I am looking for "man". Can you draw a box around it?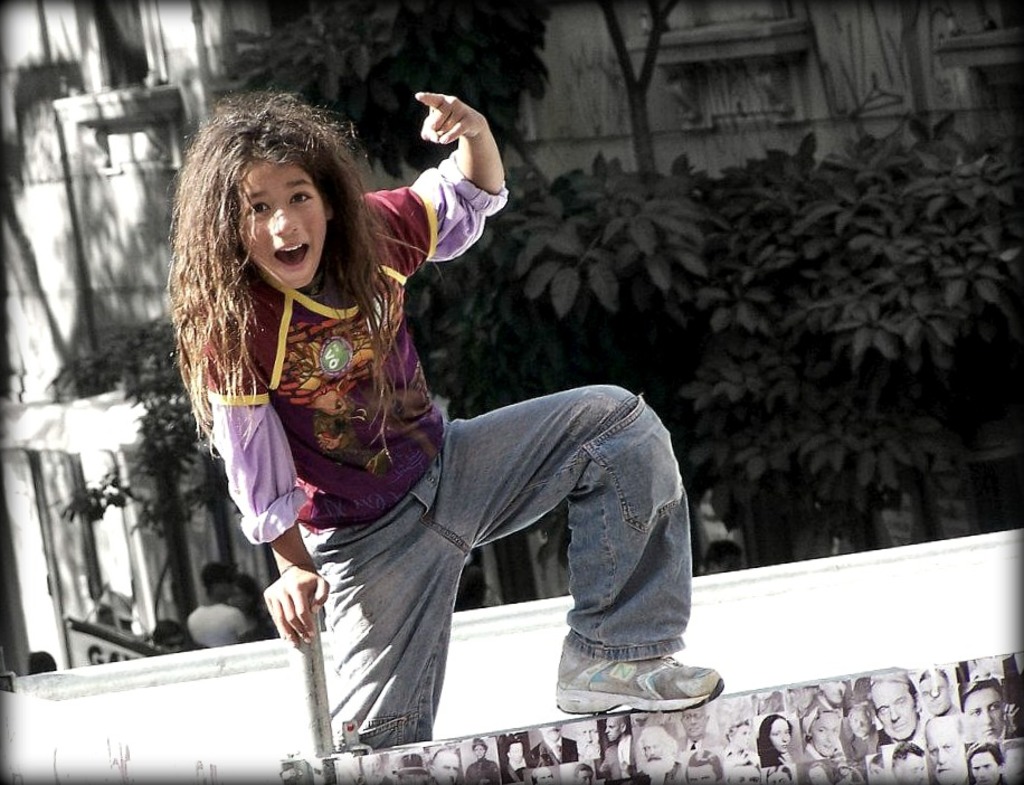
Sure, the bounding box is 815/671/848/715.
